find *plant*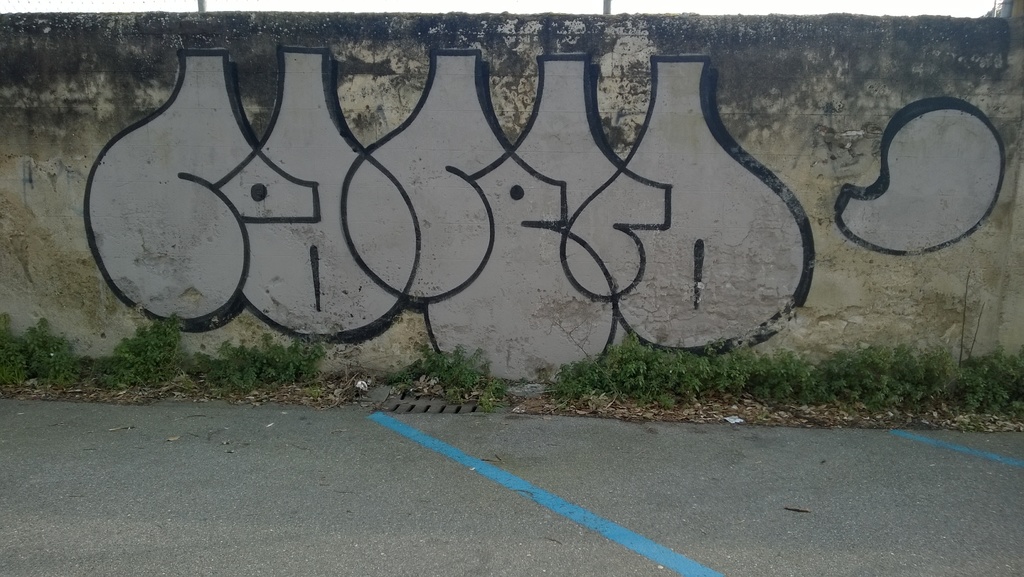
l=0, t=309, r=81, b=393
